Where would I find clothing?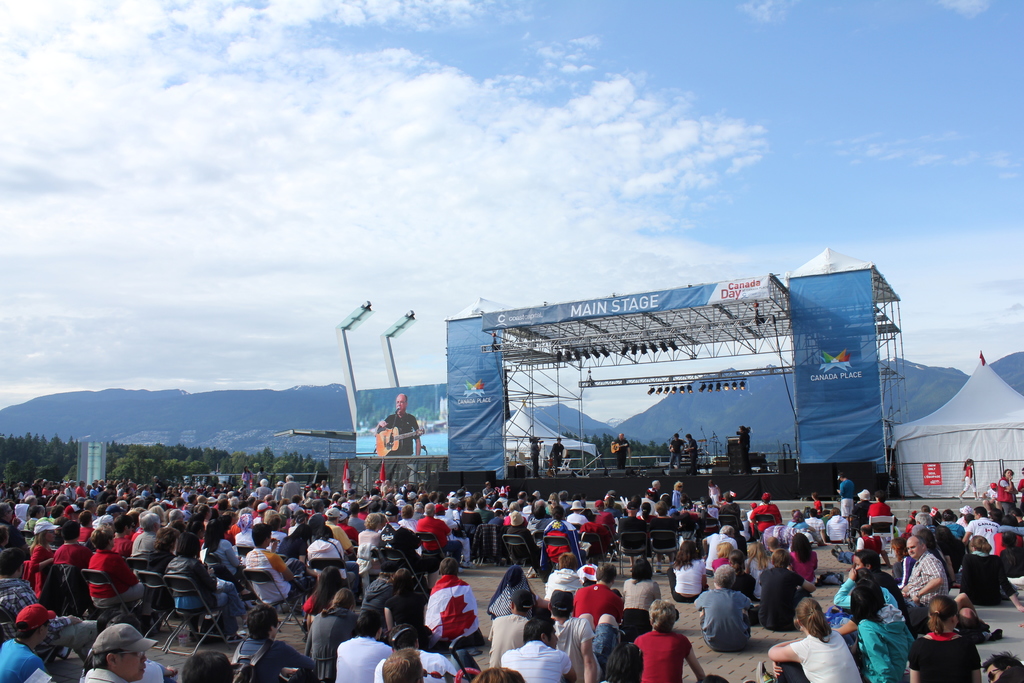
At Rect(778, 631, 863, 682).
